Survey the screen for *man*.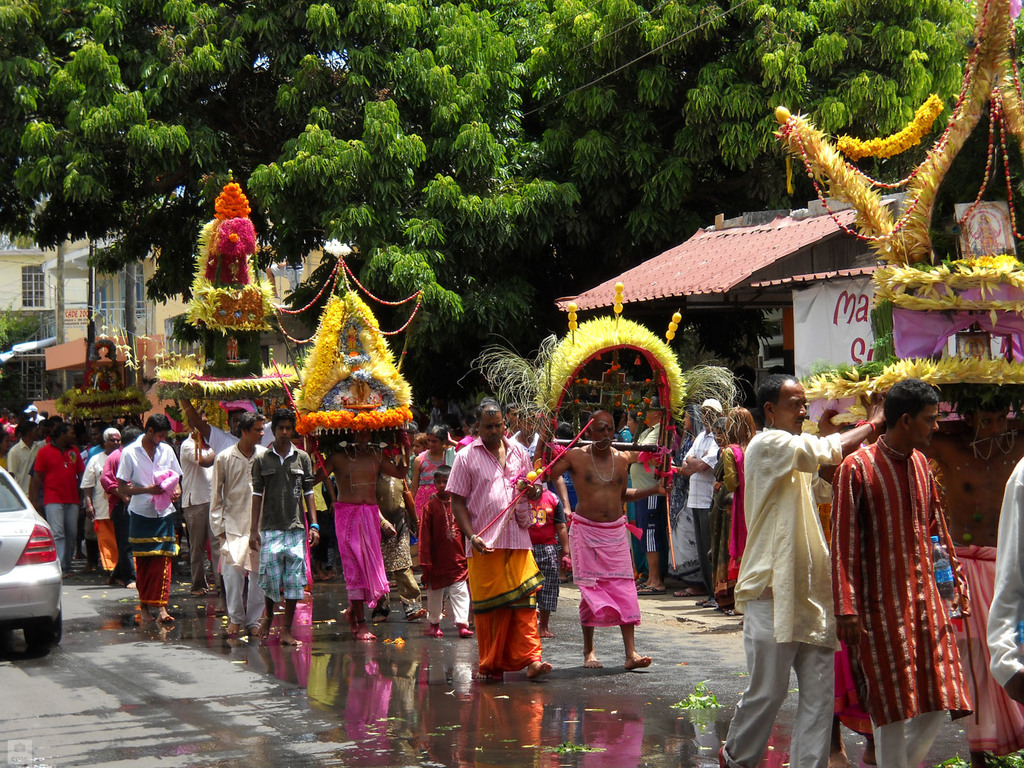
Survey found: <region>447, 393, 547, 679</region>.
